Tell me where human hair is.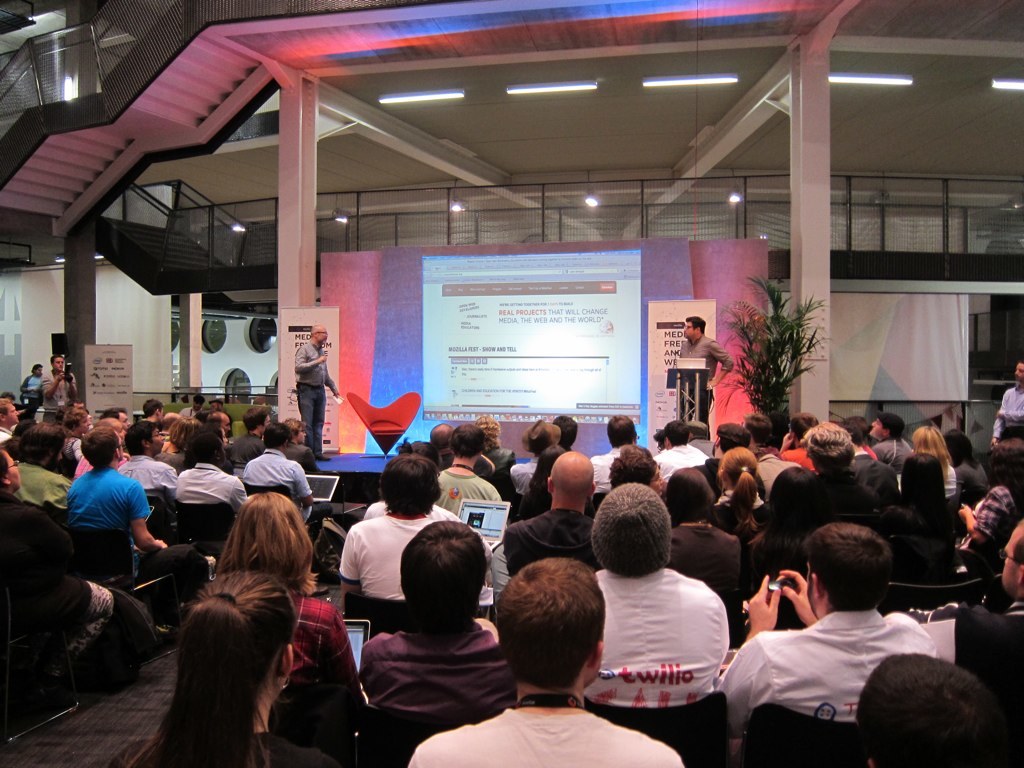
human hair is at 284:416:304:437.
